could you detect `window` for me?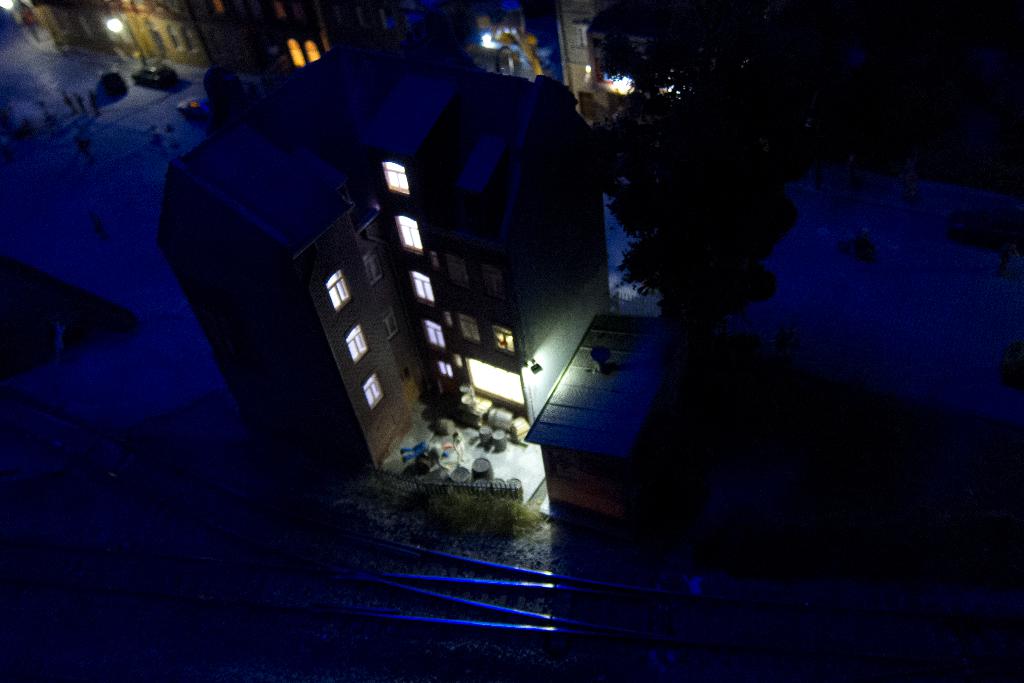
Detection result: 346, 325, 371, 358.
